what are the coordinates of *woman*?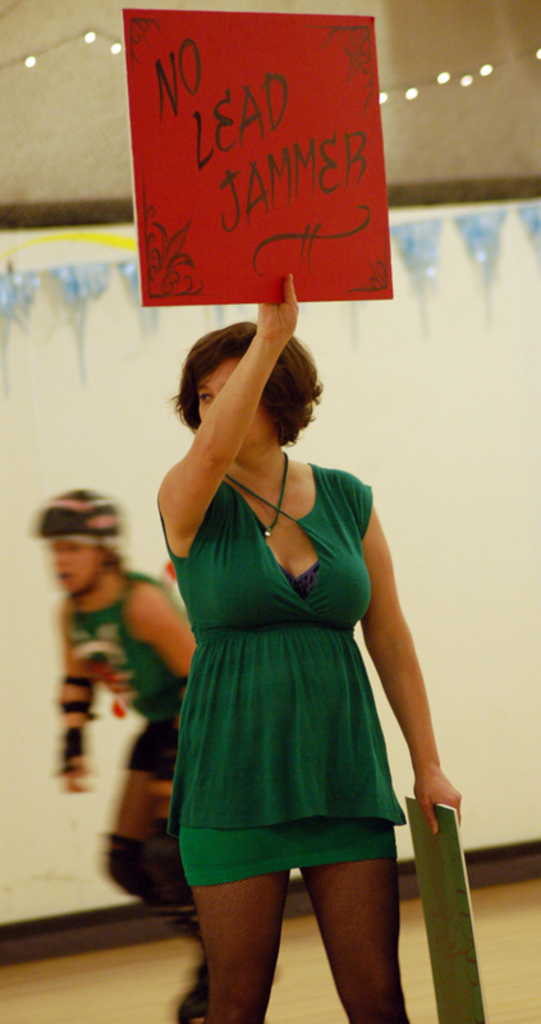
detection(139, 262, 451, 993).
